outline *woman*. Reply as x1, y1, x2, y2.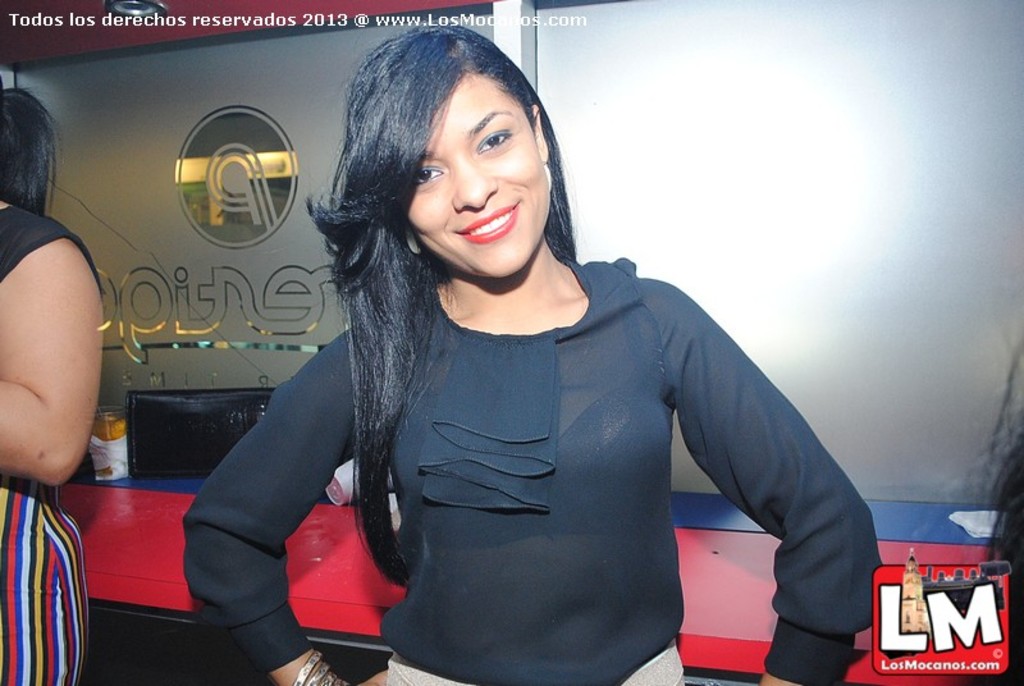
170, 52, 840, 685.
